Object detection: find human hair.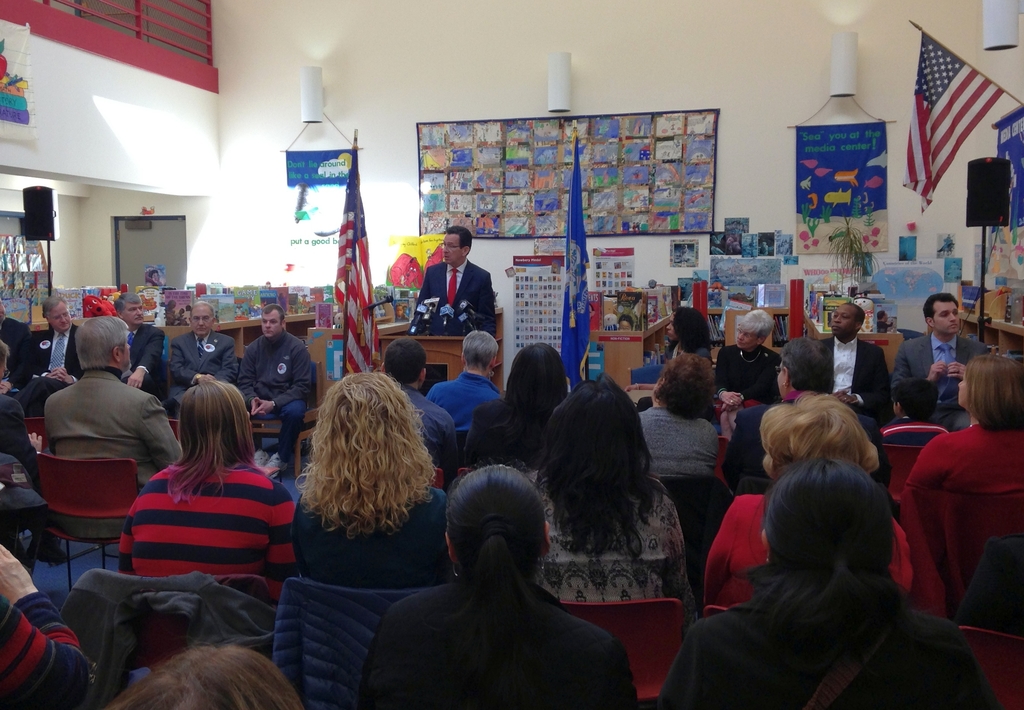
x1=385 y1=337 x2=433 y2=386.
